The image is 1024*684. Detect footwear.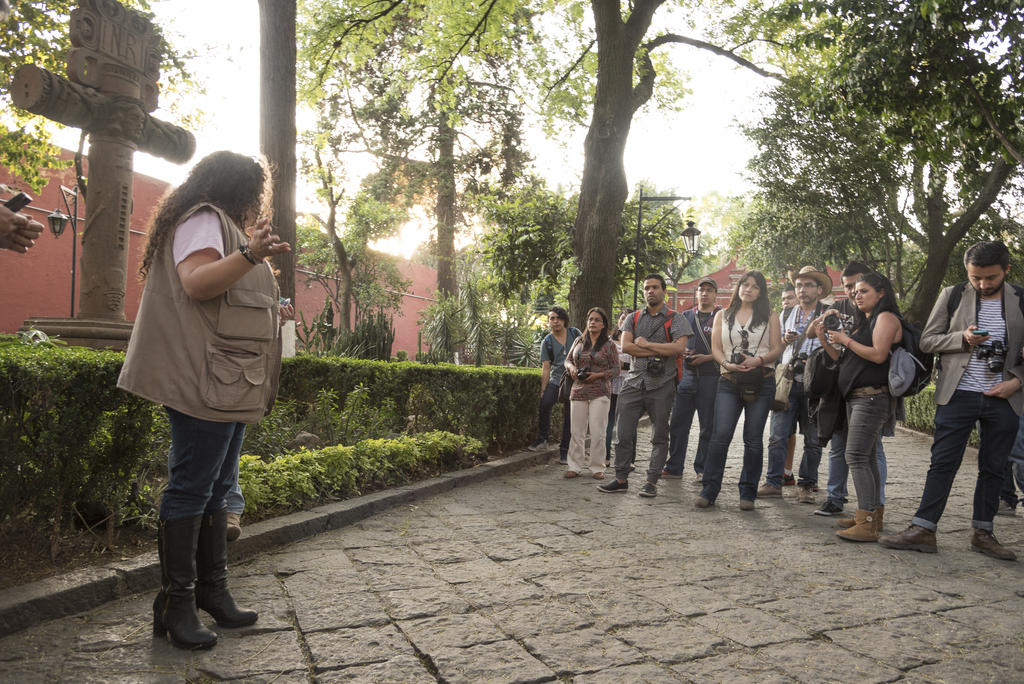
Detection: <region>663, 453, 681, 472</region>.
